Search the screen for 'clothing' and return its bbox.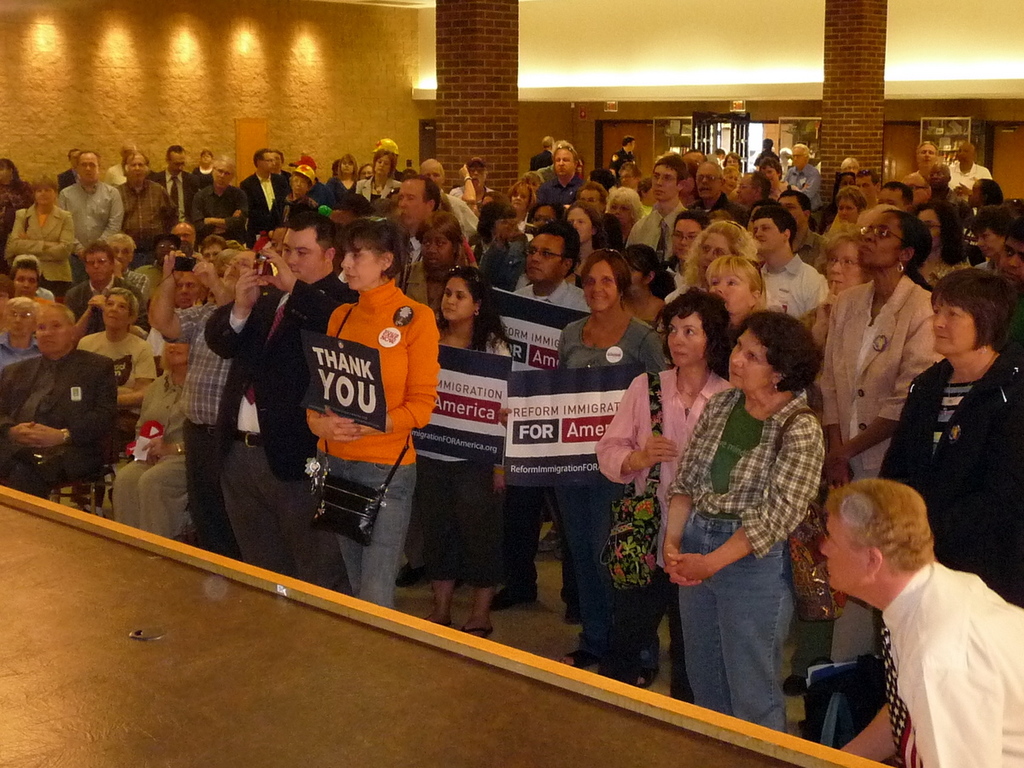
Found: [670,399,816,742].
